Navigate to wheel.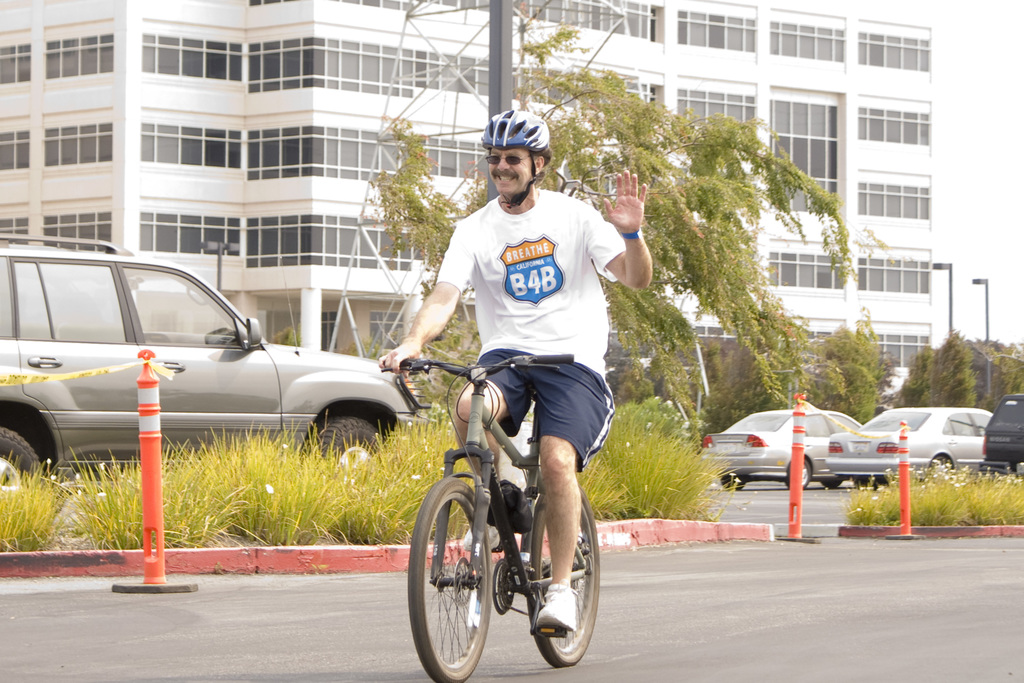
Navigation target: [785,457,810,487].
